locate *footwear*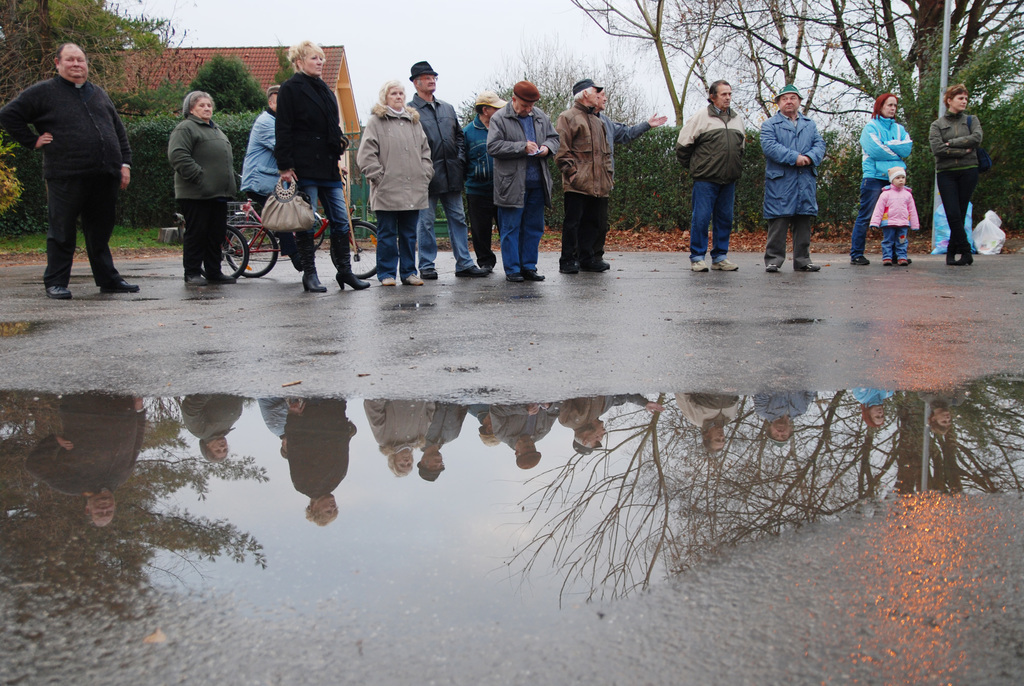
338 264 364 290
